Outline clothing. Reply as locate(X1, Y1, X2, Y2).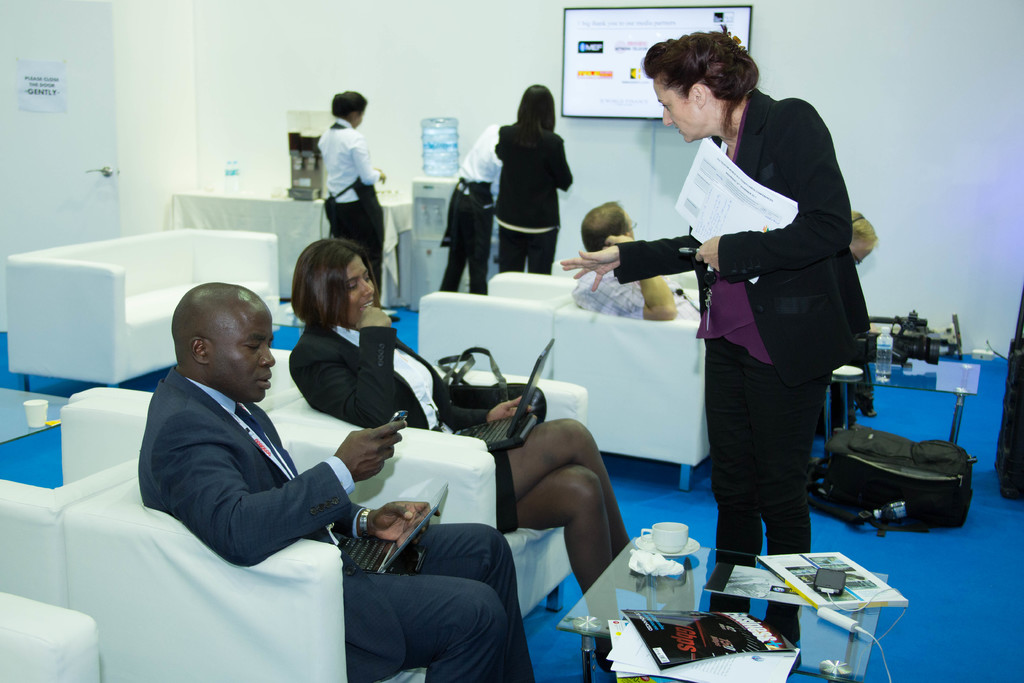
locate(319, 119, 378, 293).
